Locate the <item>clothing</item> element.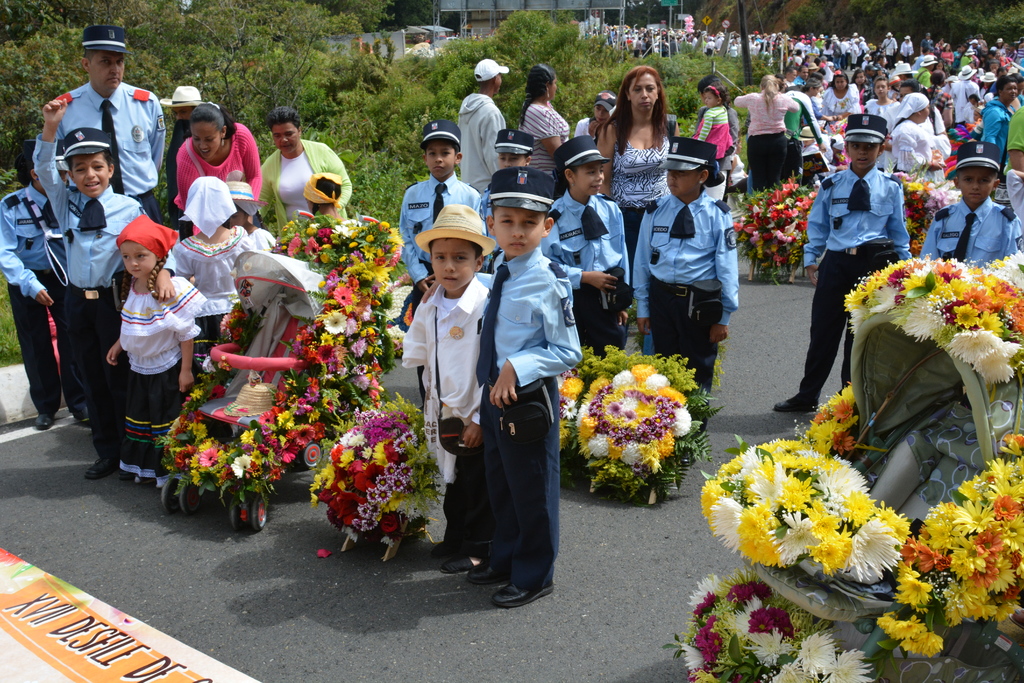
Element bbox: (892, 118, 941, 186).
